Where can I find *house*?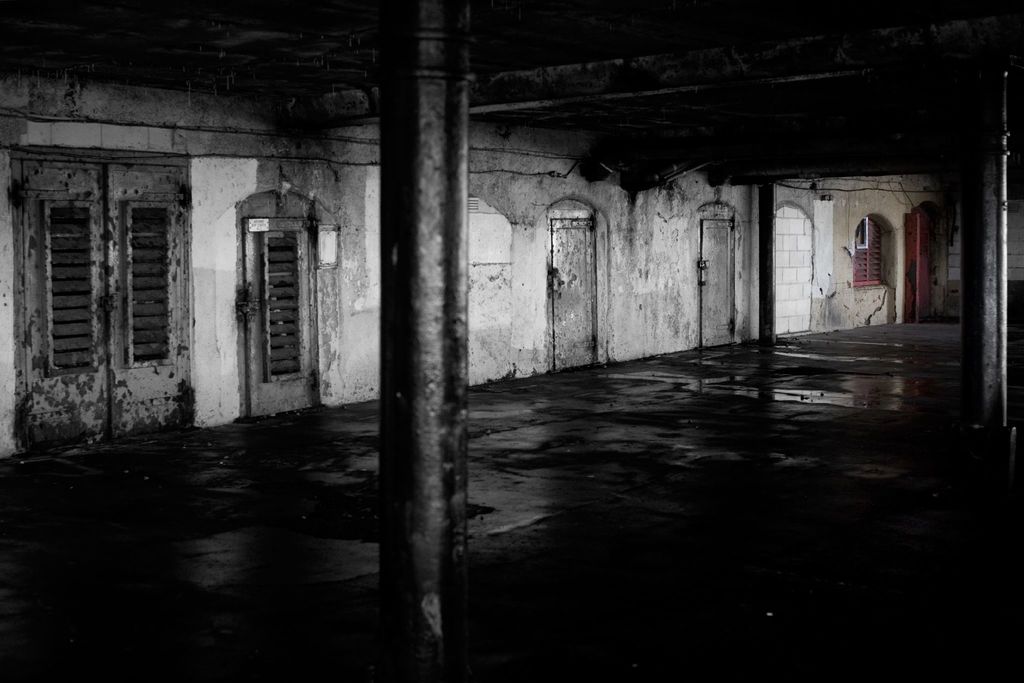
You can find it at detection(3, 0, 1016, 470).
